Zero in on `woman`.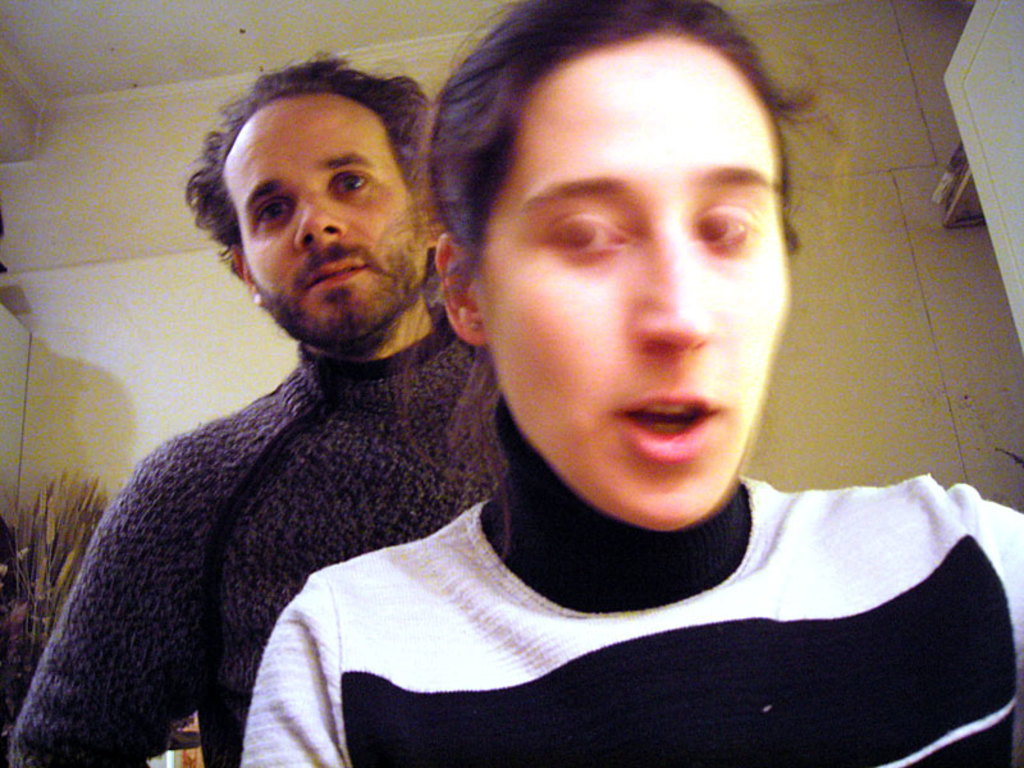
Zeroed in: <bbox>182, 6, 968, 759</bbox>.
